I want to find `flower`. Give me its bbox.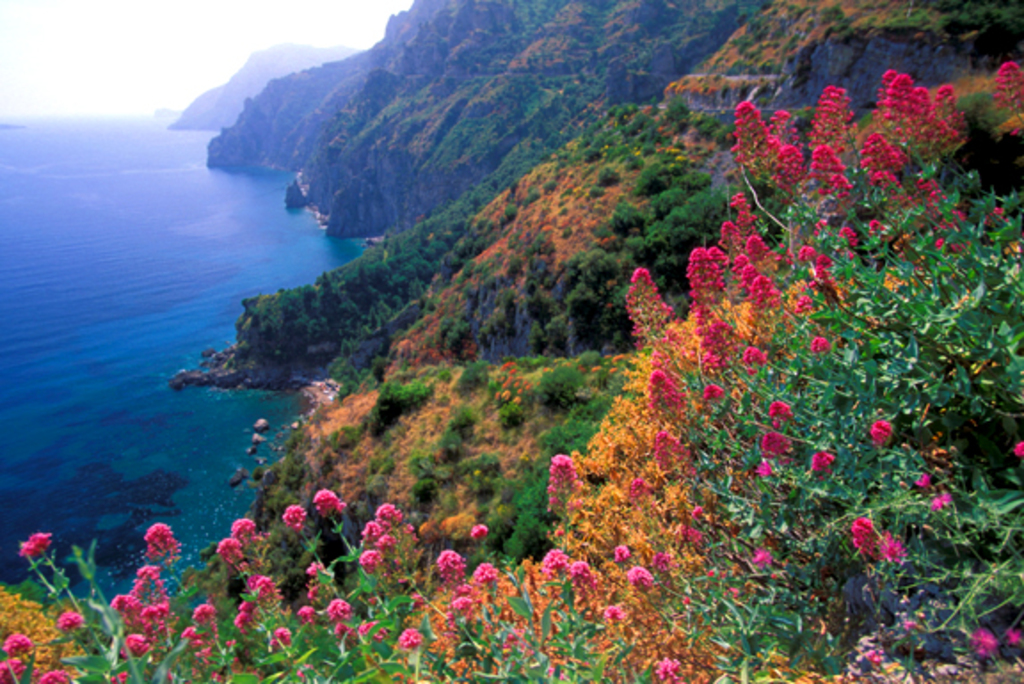
[left=432, top=551, right=469, bottom=583].
